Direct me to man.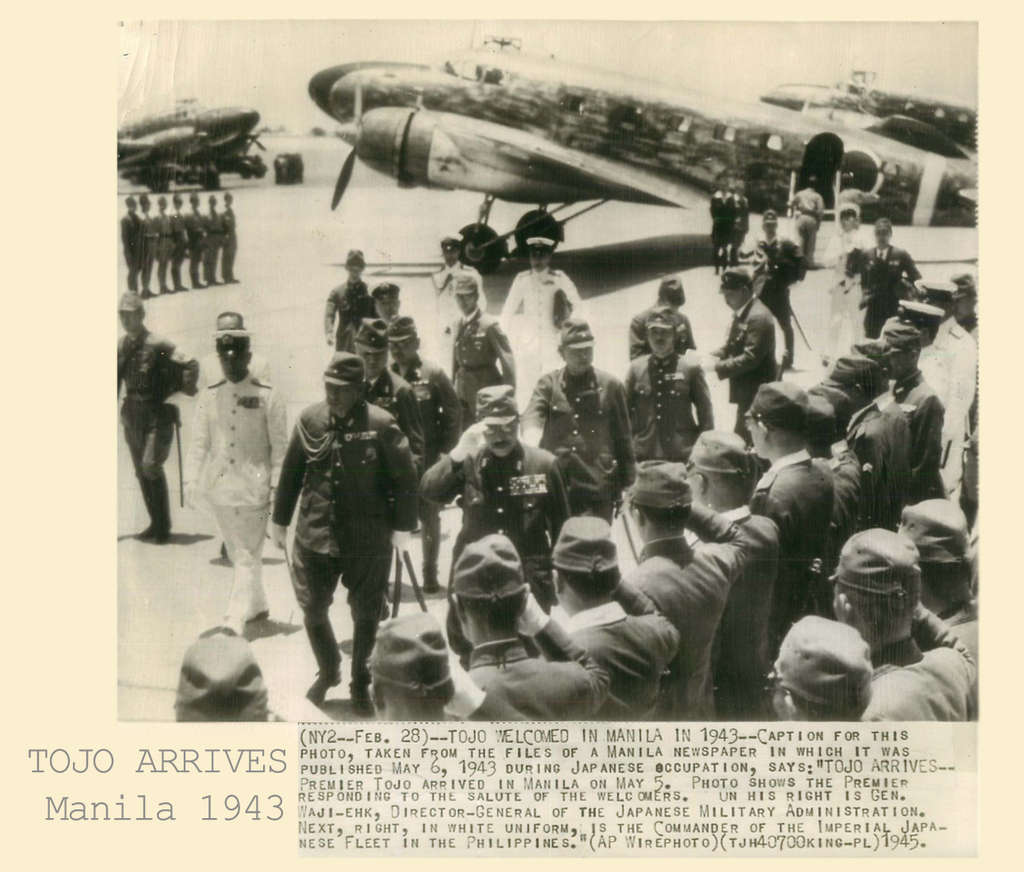
Direction: [x1=323, y1=249, x2=372, y2=345].
